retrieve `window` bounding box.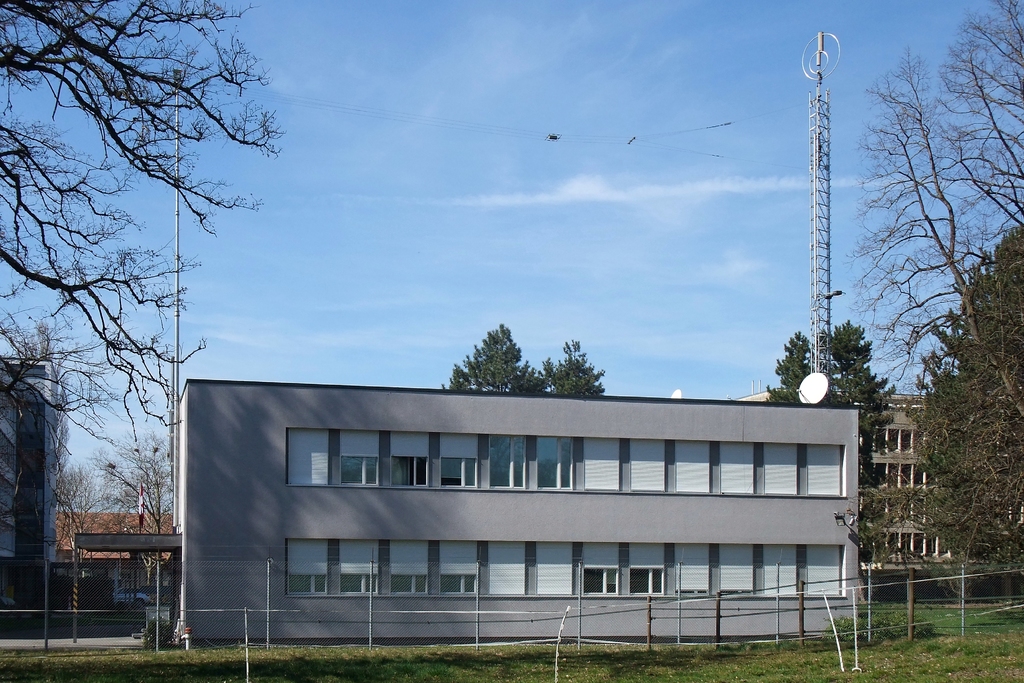
Bounding box: left=583, top=569, right=618, bottom=595.
